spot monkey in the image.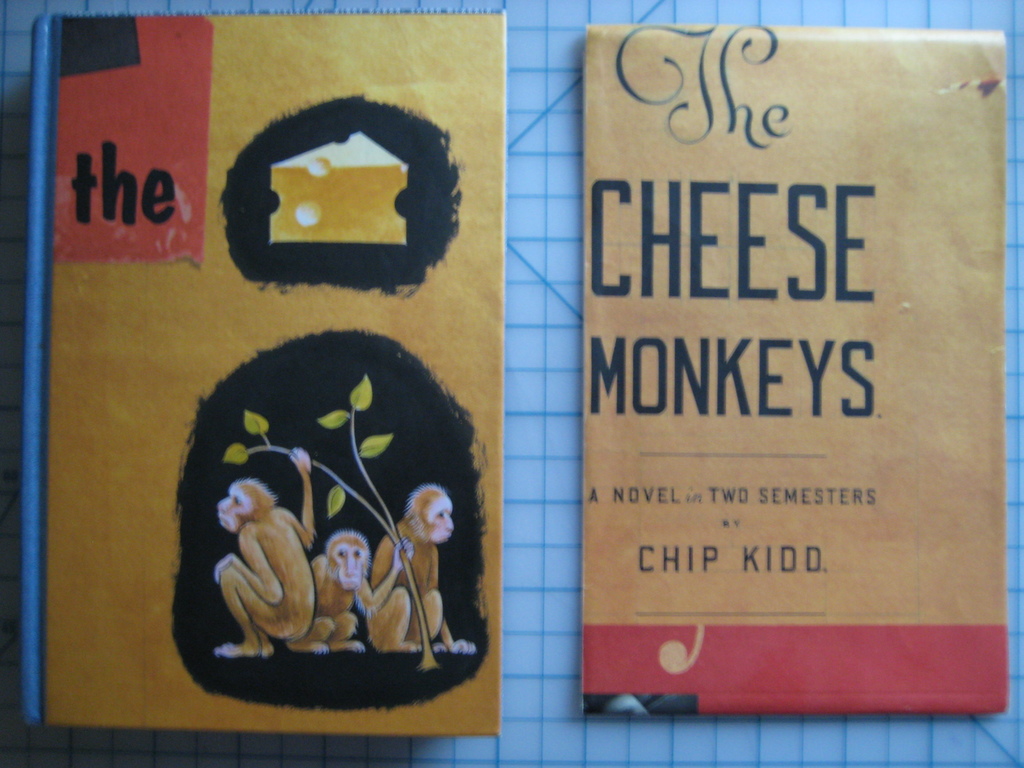
monkey found at pyautogui.locateOnScreen(214, 444, 314, 655).
